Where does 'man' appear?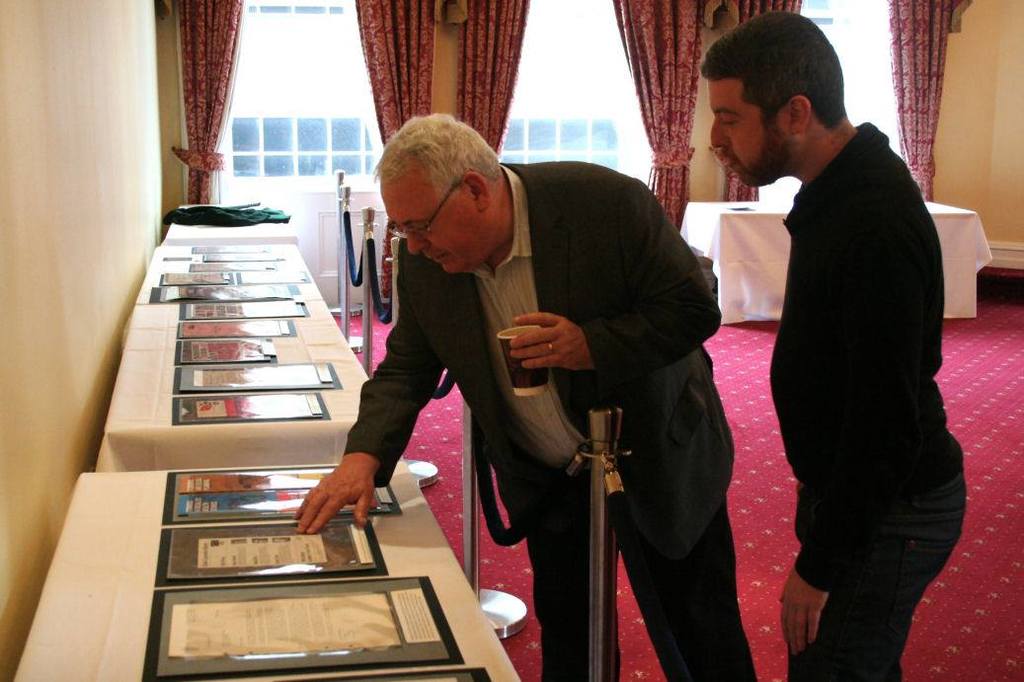
Appears at detection(292, 112, 759, 681).
